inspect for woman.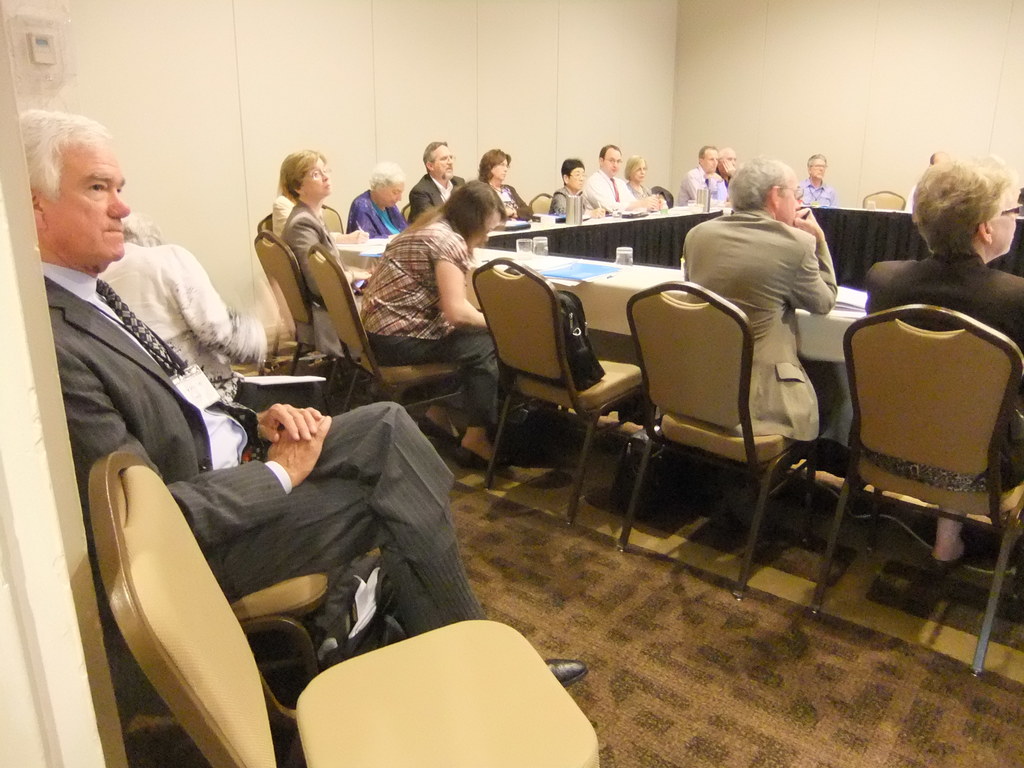
Inspection: pyautogui.locateOnScreen(860, 151, 1023, 585).
